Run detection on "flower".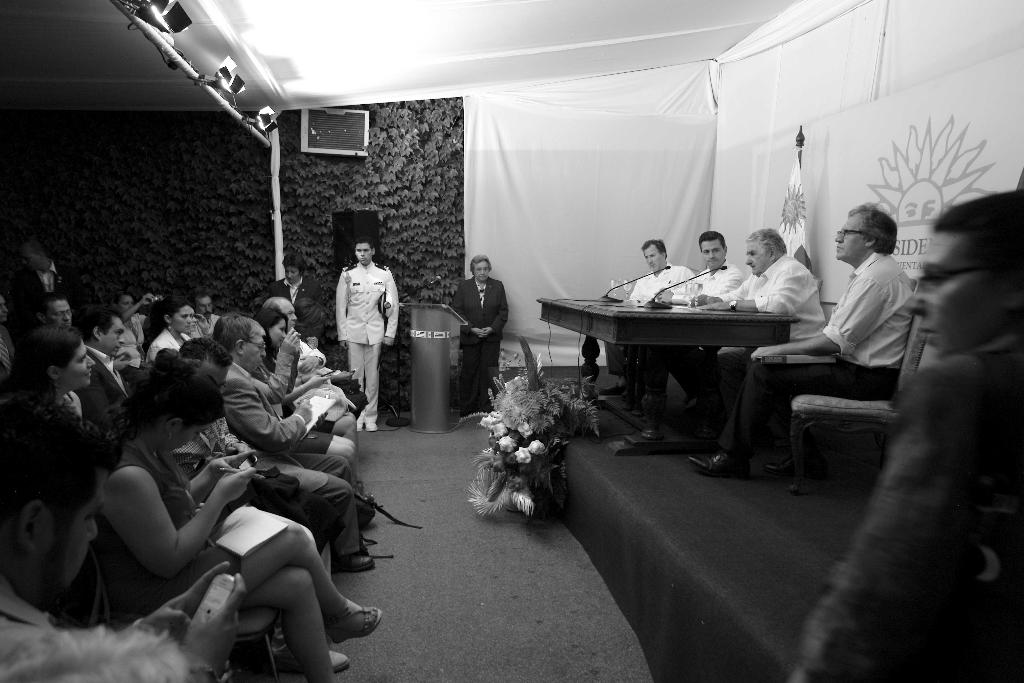
Result: crop(499, 437, 518, 452).
